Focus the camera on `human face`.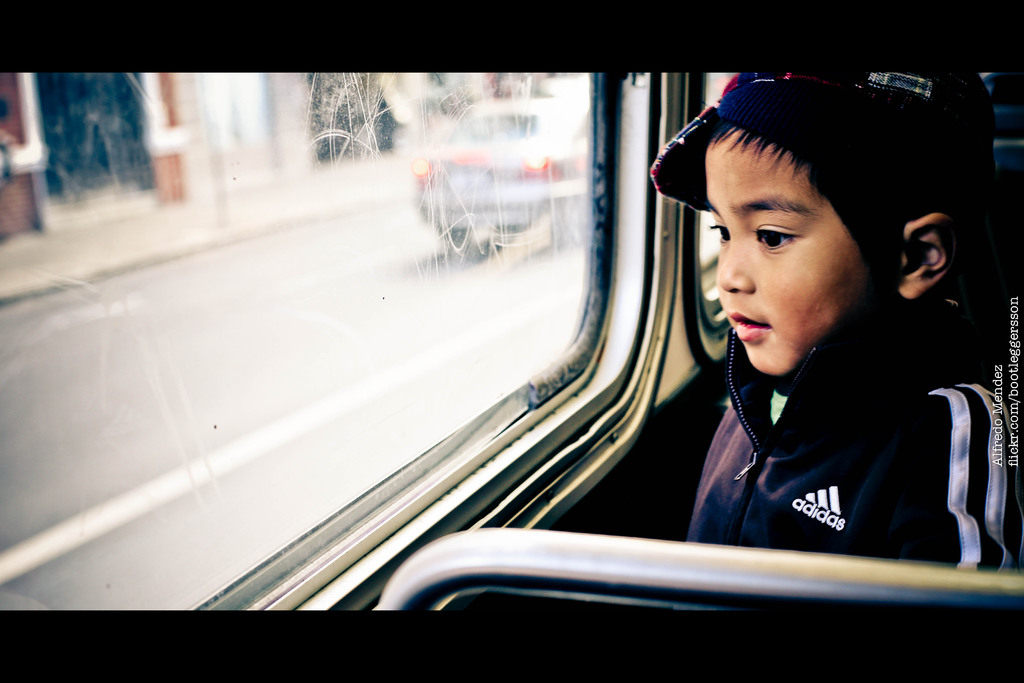
Focus region: detection(706, 126, 877, 372).
